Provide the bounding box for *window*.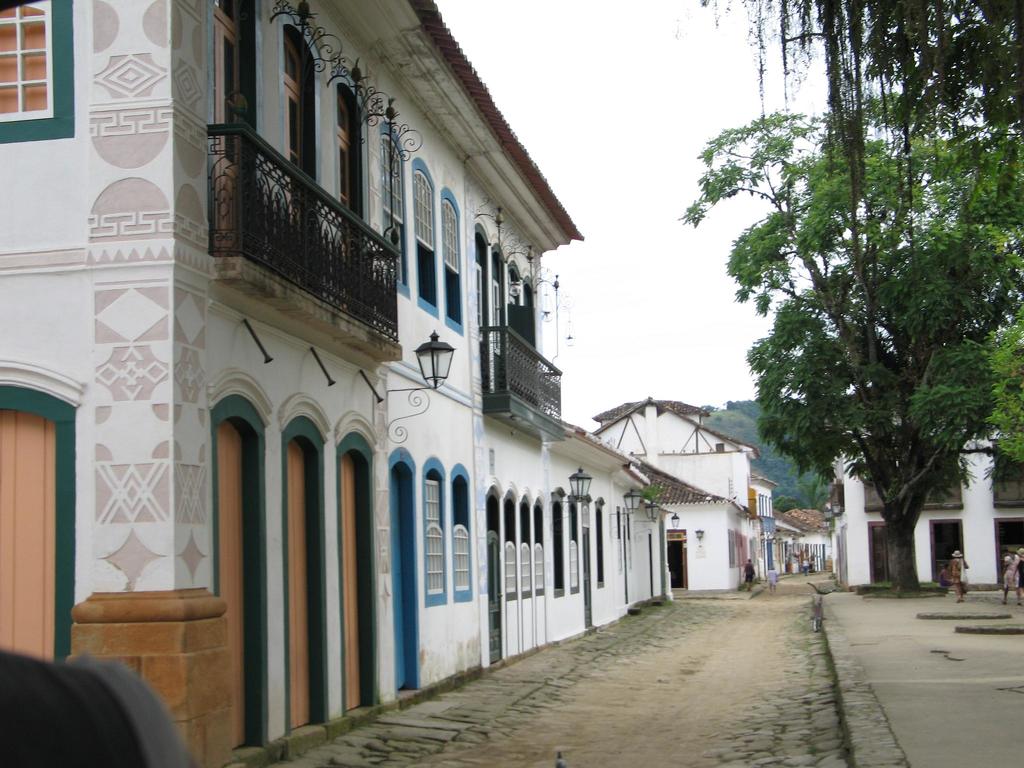
pyautogui.locateOnScreen(593, 500, 608, 590).
